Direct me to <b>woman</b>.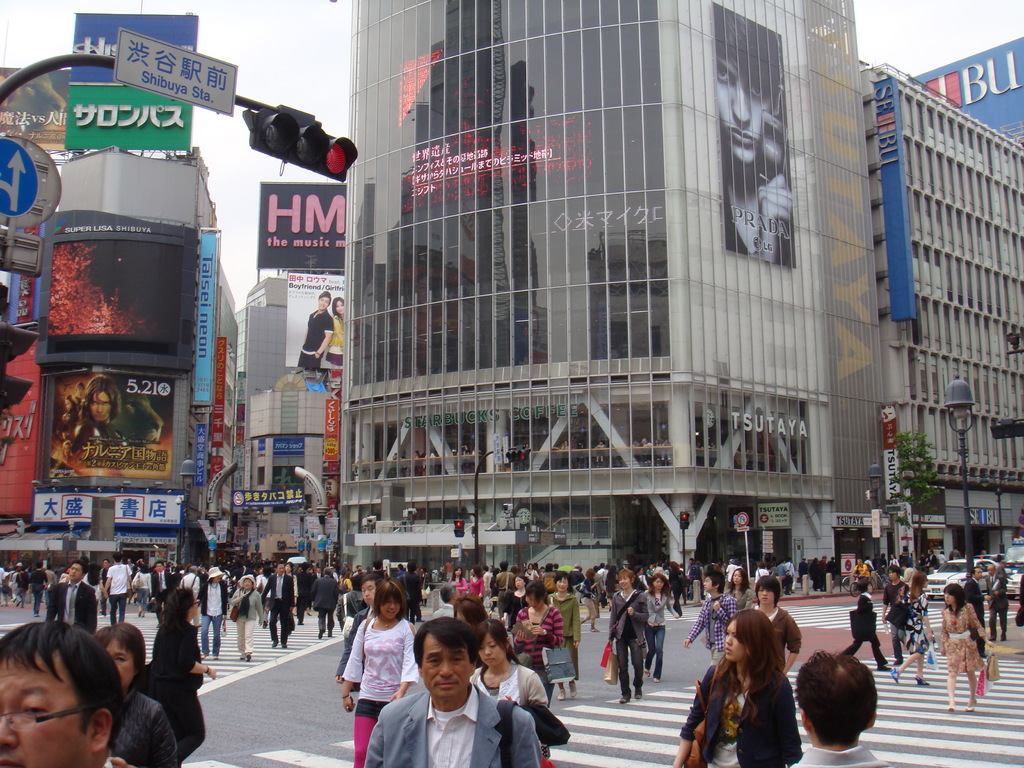
Direction: rect(938, 584, 995, 716).
